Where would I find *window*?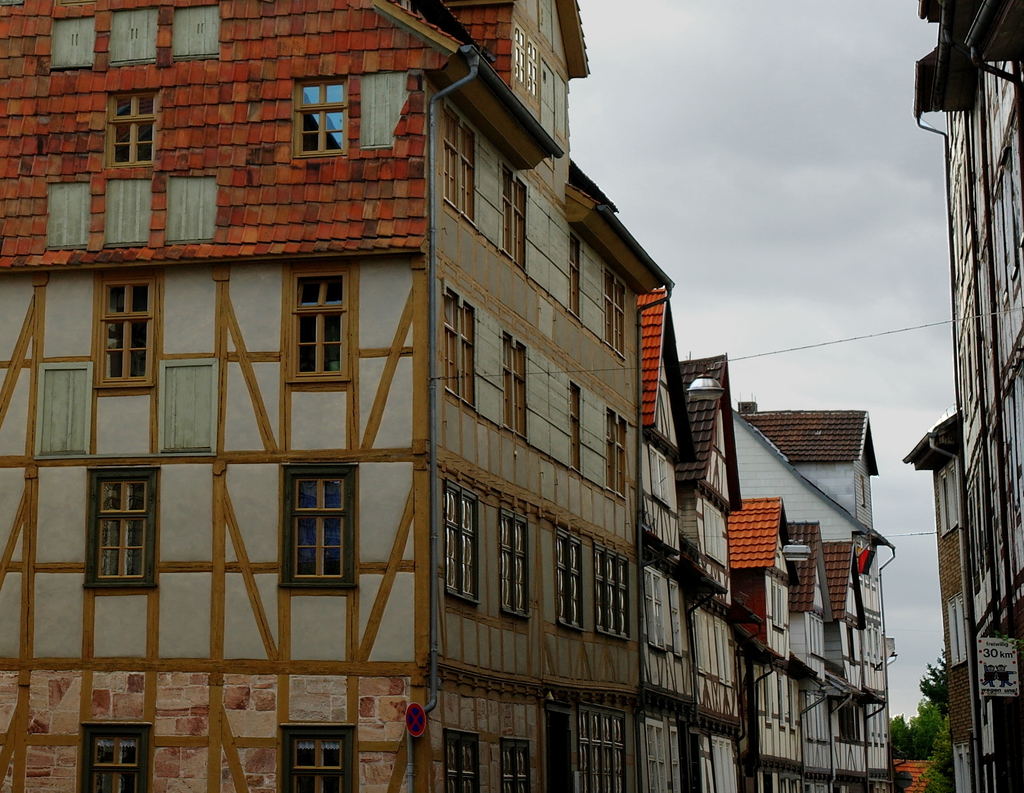
At [left=603, top=272, right=615, bottom=346].
